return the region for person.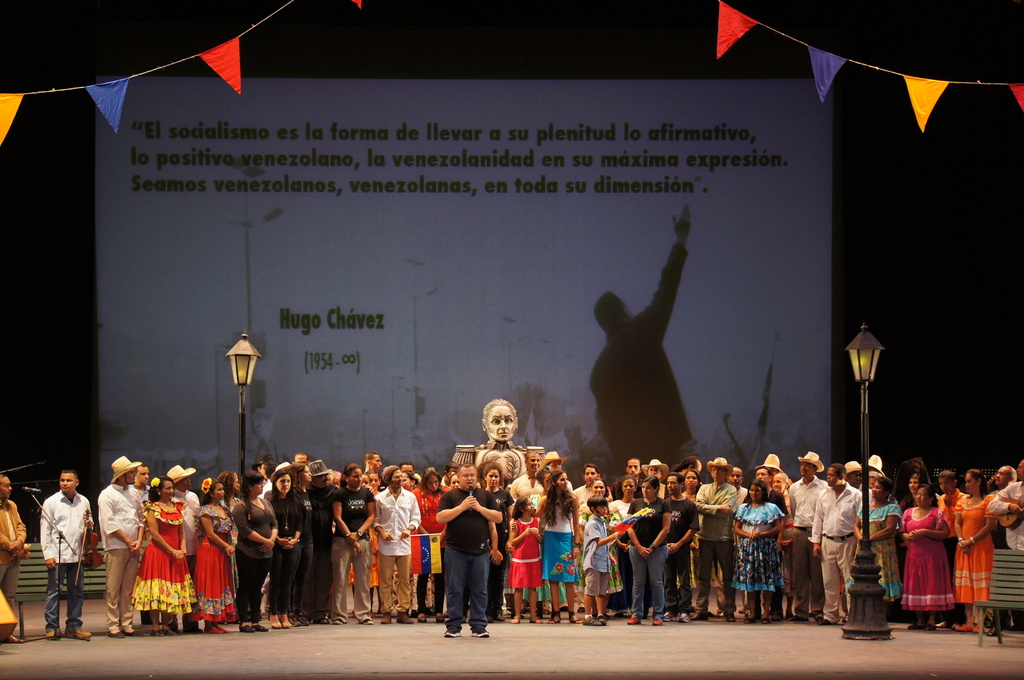
box=[711, 464, 748, 619].
